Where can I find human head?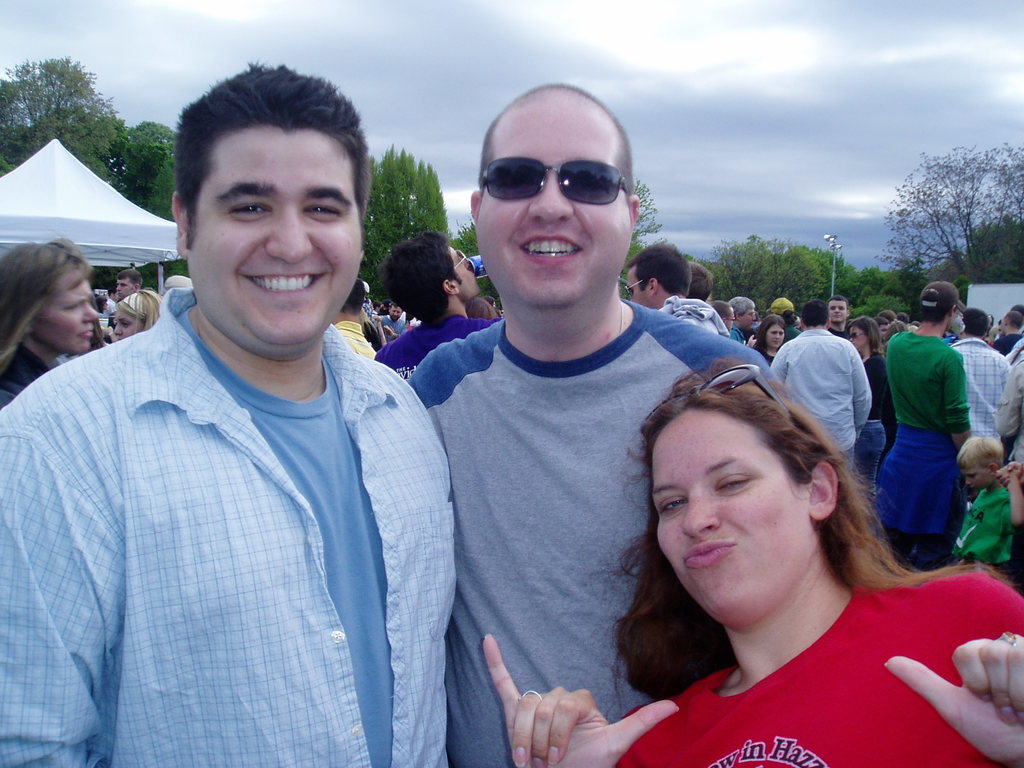
You can find it at 871, 316, 891, 336.
